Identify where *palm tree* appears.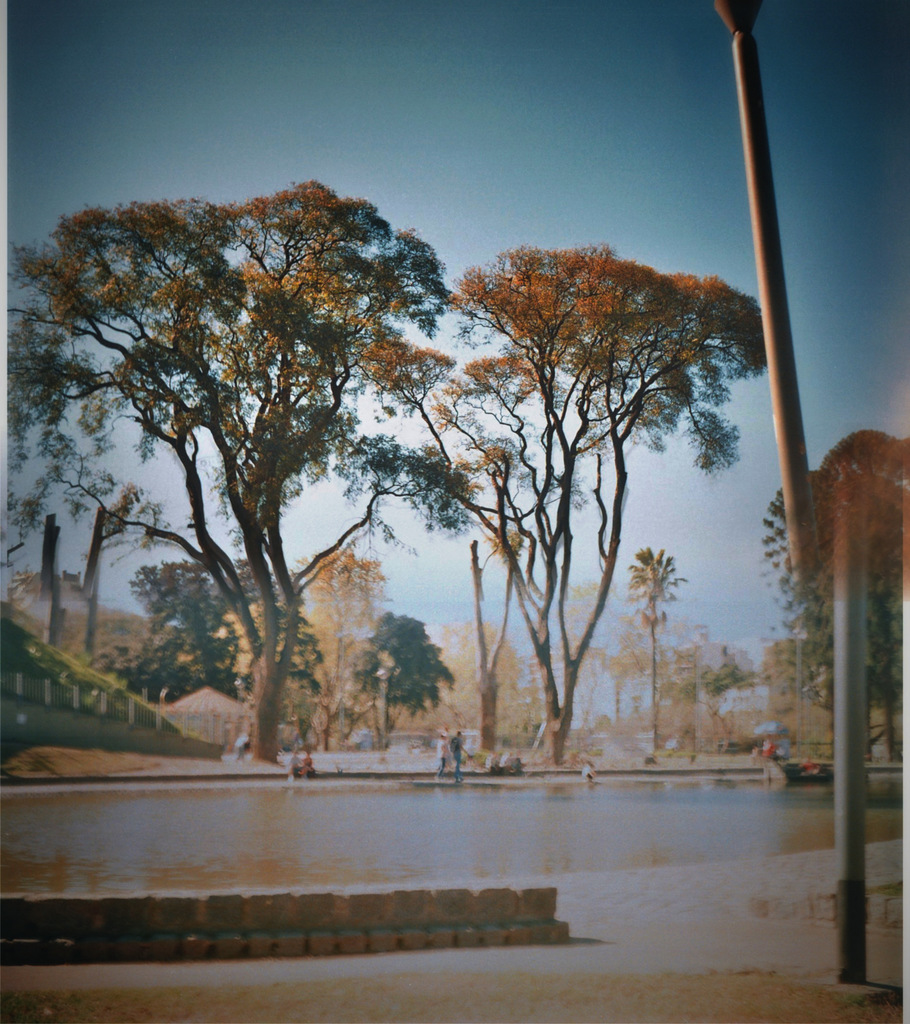
Appears at box(442, 248, 733, 800).
